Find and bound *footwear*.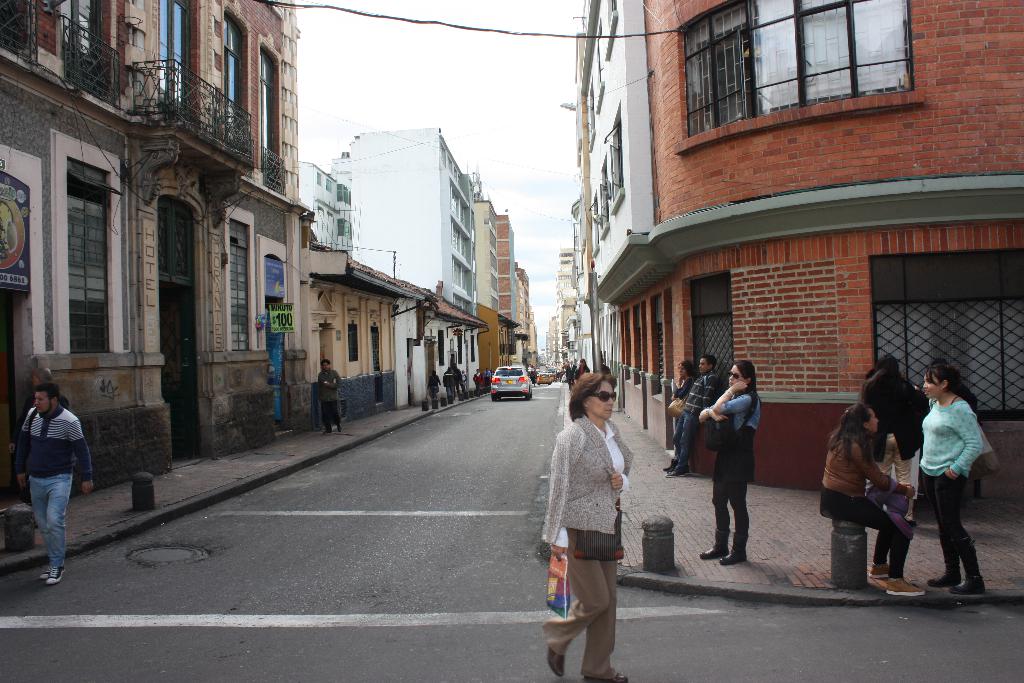
Bound: bbox(950, 538, 988, 594).
